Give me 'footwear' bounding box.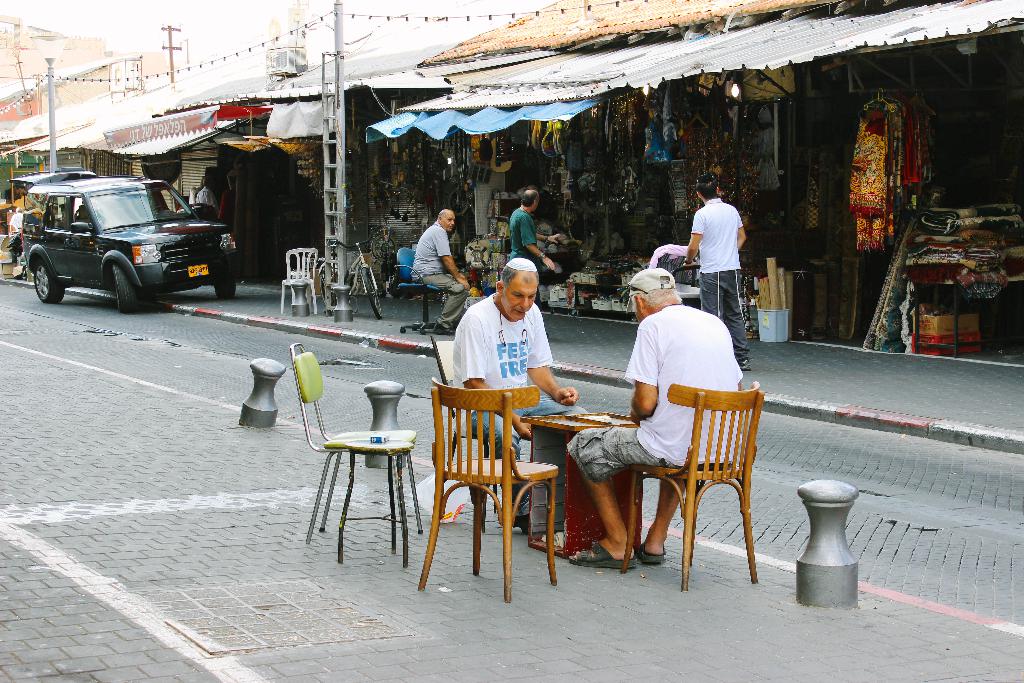
rect(737, 357, 752, 370).
